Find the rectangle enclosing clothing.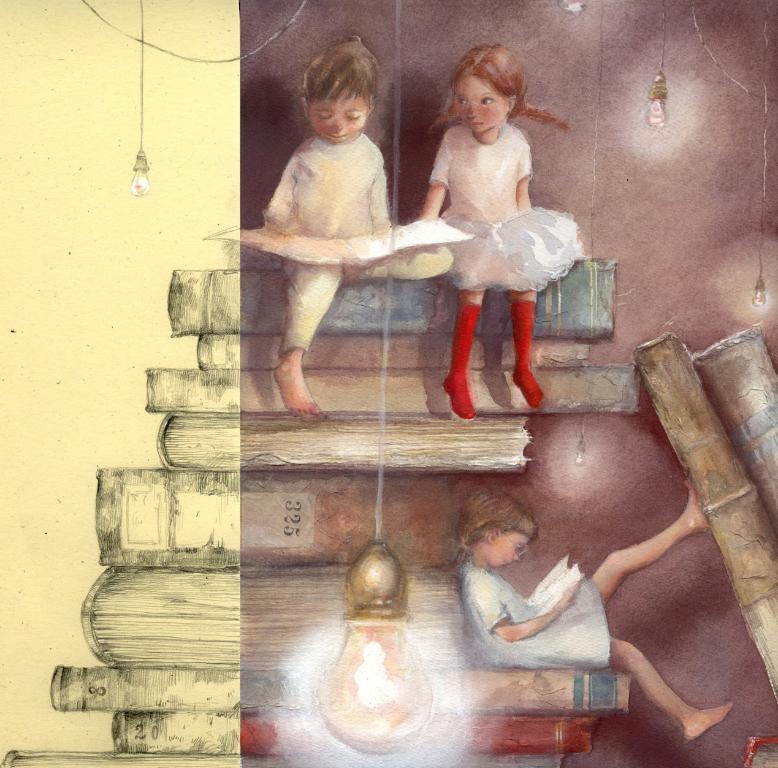
select_region(462, 563, 623, 669).
